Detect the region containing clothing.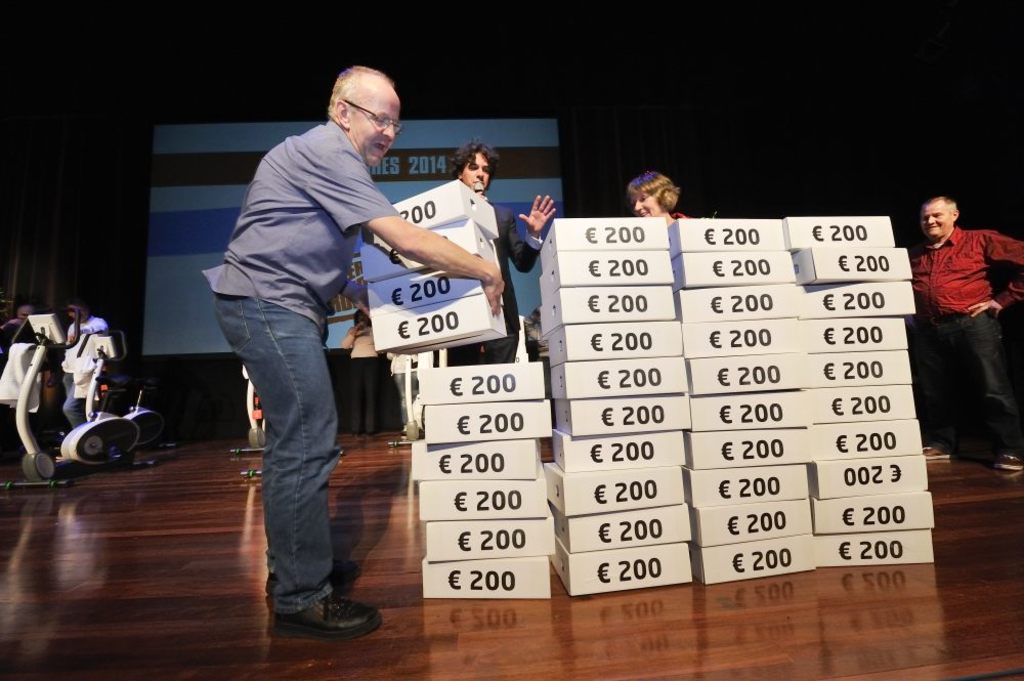
BBox(919, 201, 1005, 427).
